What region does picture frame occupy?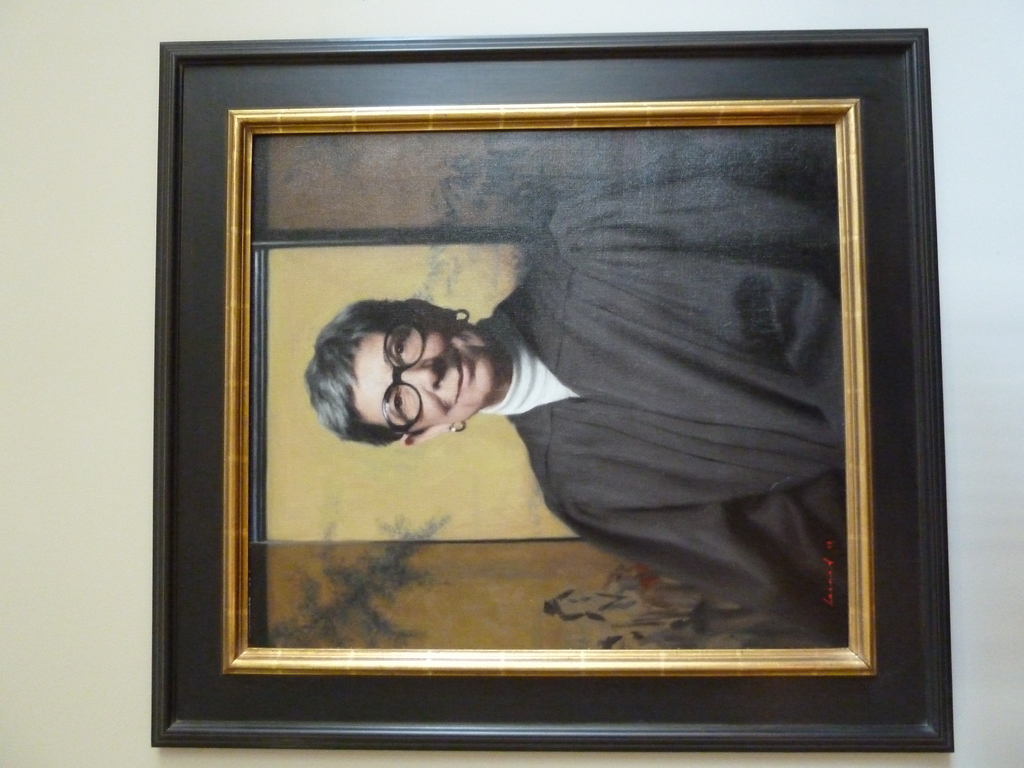
region(150, 25, 956, 751).
